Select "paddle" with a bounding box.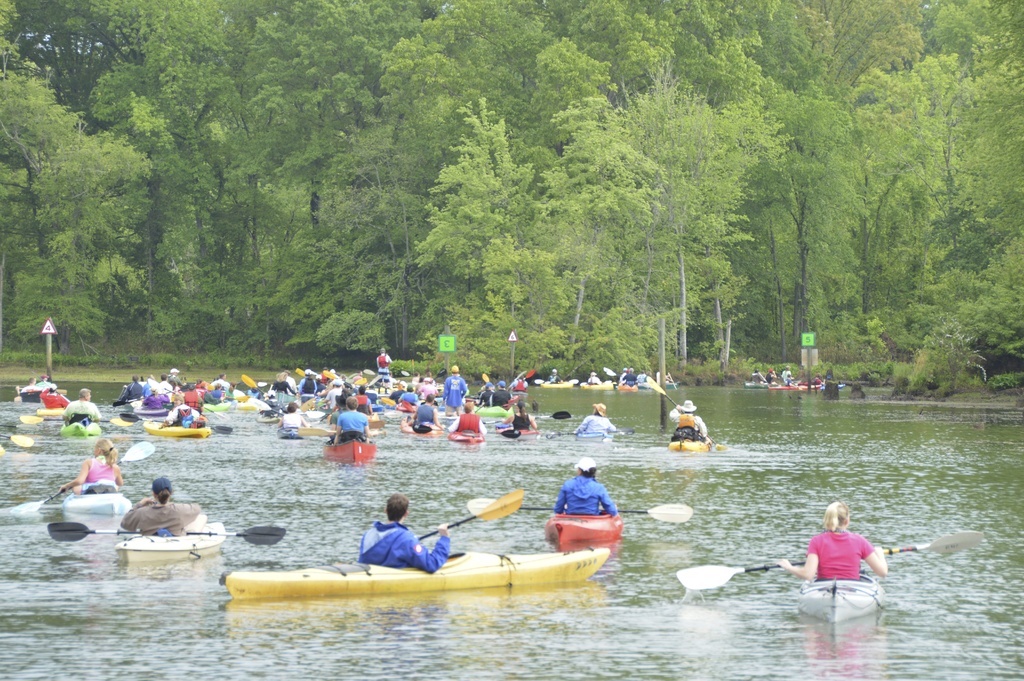
10 441 154 514.
